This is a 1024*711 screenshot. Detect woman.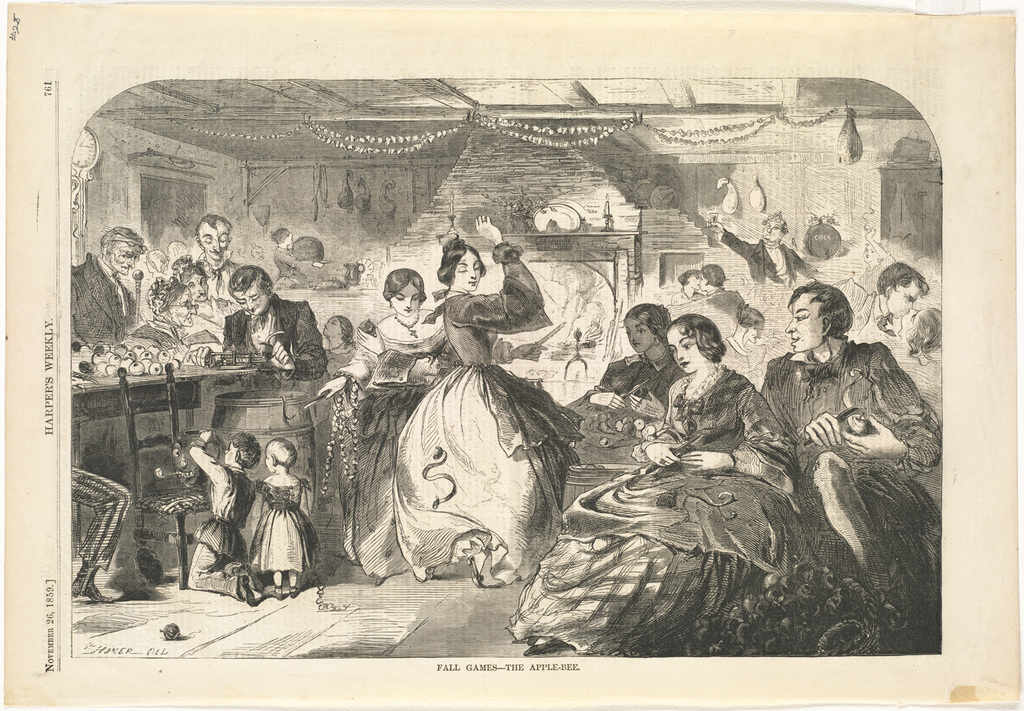
<region>315, 264, 553, 591</region>.
